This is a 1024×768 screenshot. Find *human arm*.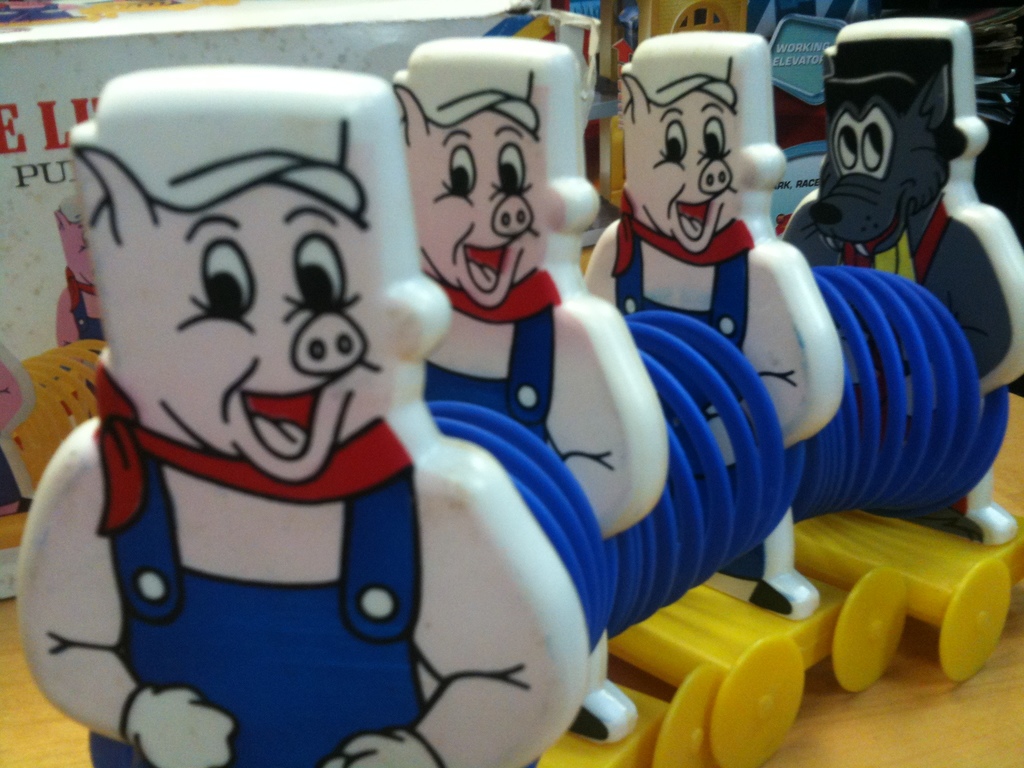
Bounding box: region(300, 431, 588, 767).
